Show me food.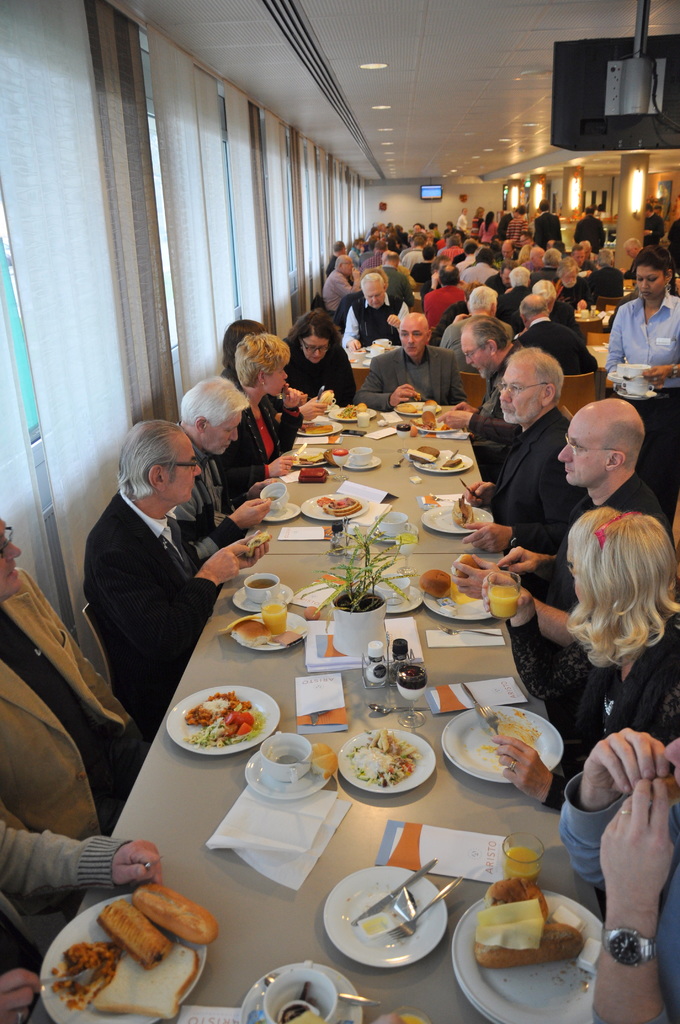
food is here: {"x1": 394, "y1": 398, "x2": 435, "y2": 412}.
